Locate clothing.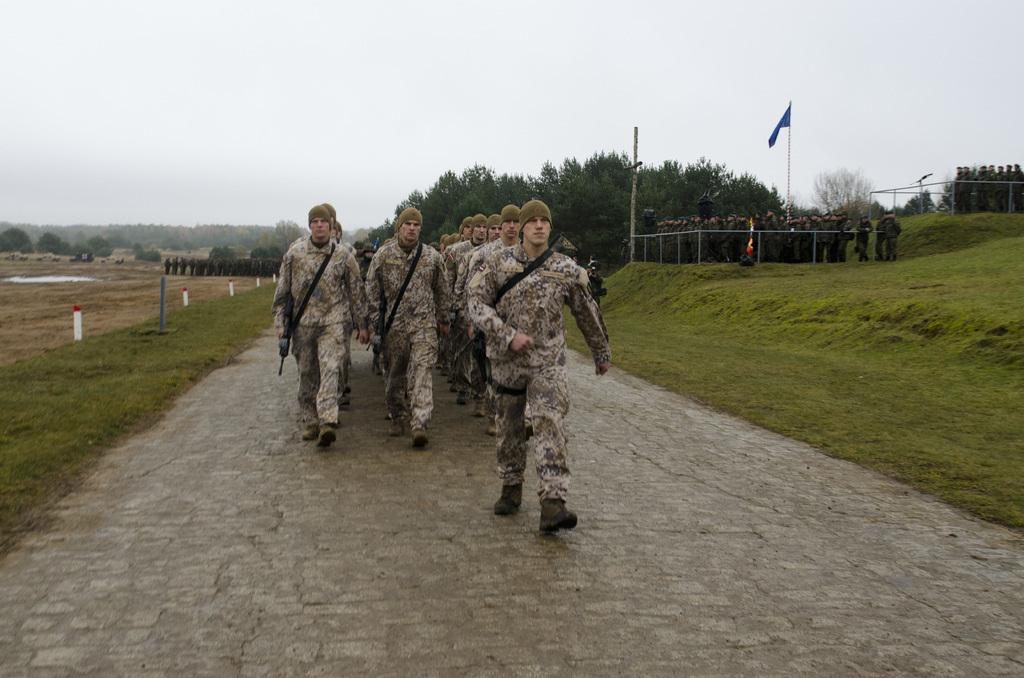
Bounding box: box(337, 234, 359, 259).
